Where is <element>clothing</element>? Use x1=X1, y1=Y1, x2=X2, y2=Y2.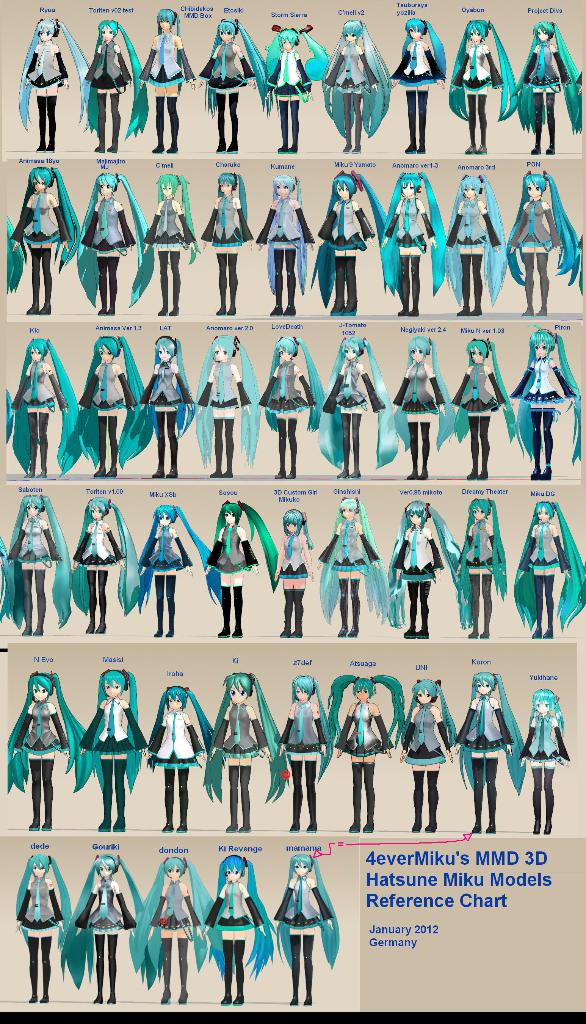
x1=228, y1=707, x2=261, y2=760.
